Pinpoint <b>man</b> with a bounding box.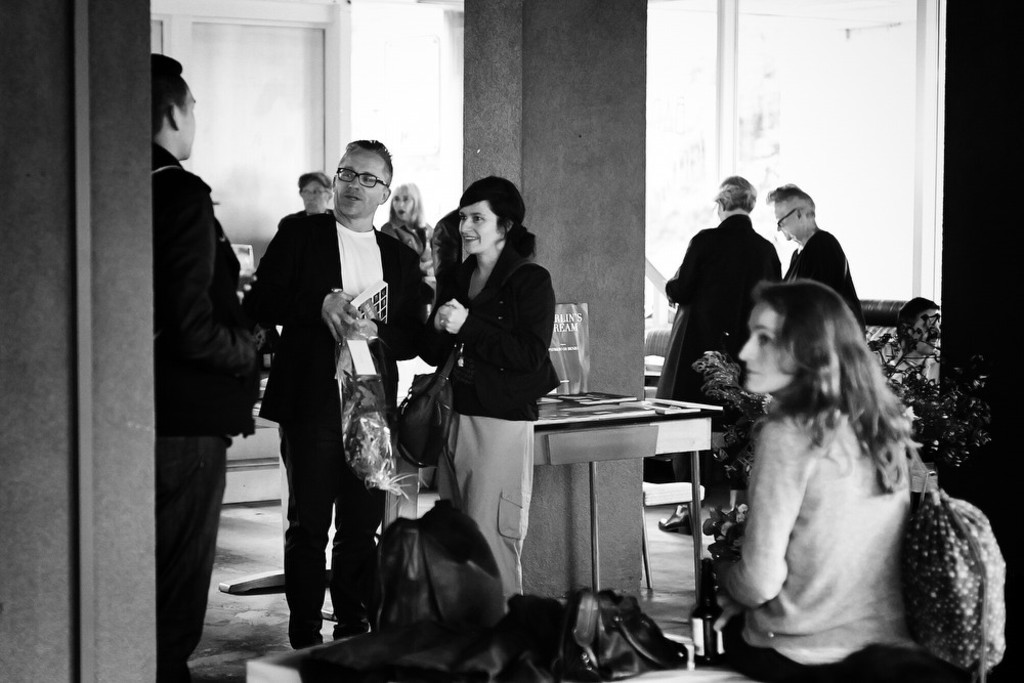
[148,53,271,682].
